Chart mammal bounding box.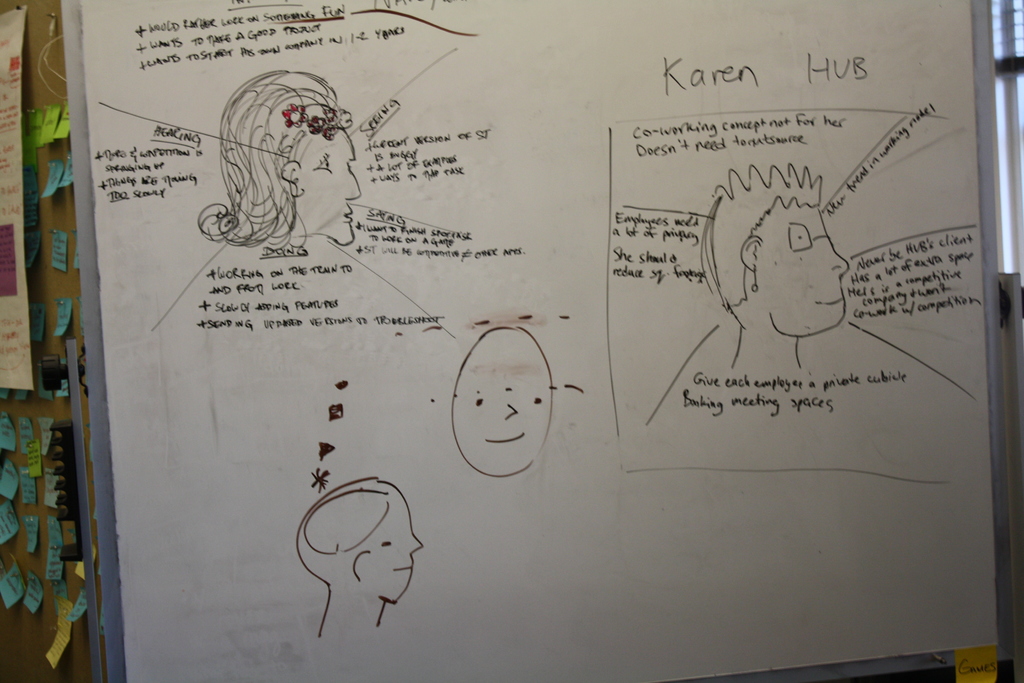
Charted: box(698, 163, 852, 365).
